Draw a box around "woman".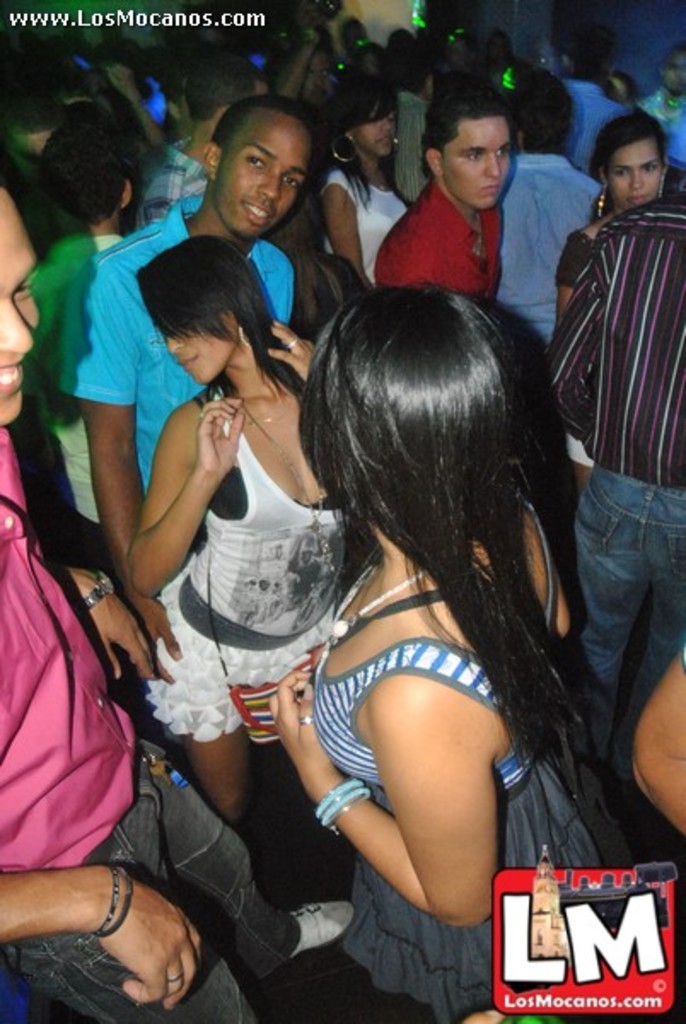
x1=314 y1=72 x2=416 y2=292.
